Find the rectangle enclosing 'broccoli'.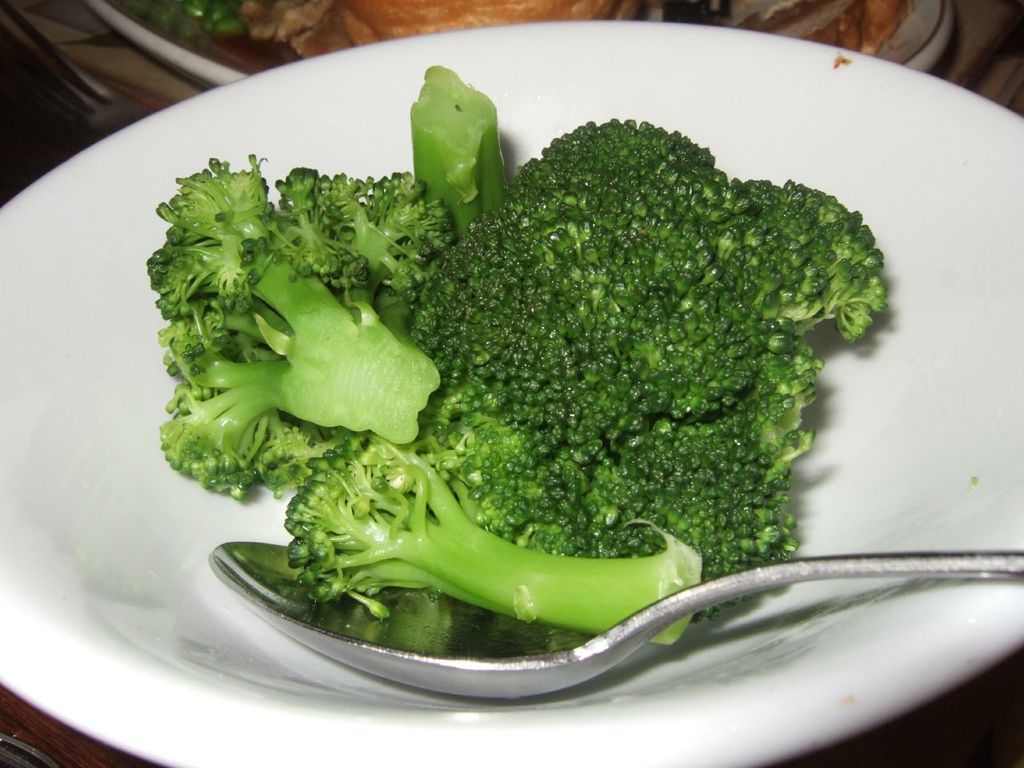
(407, 60, 510, 234).
